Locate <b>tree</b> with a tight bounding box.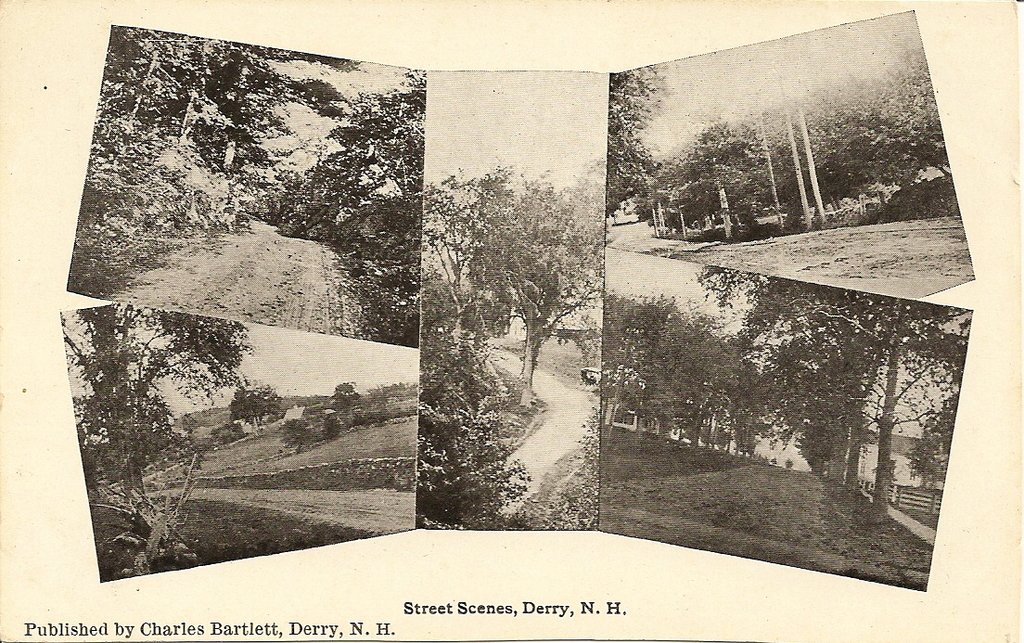
x1=677 y1=278 x2=958 y2=544.
